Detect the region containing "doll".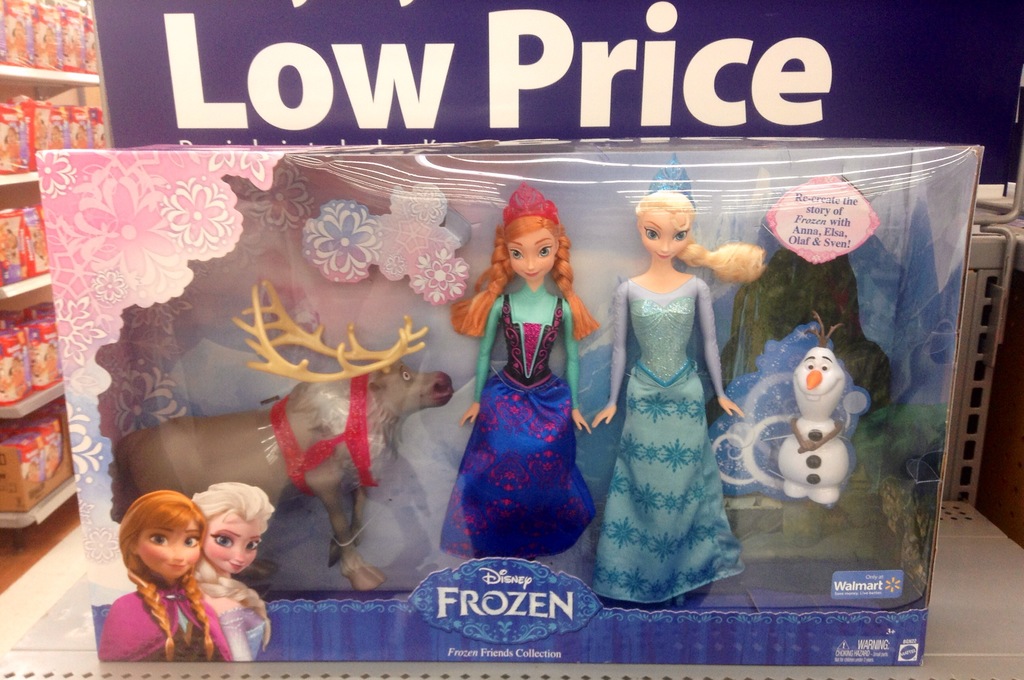
(180,485,278,669).
